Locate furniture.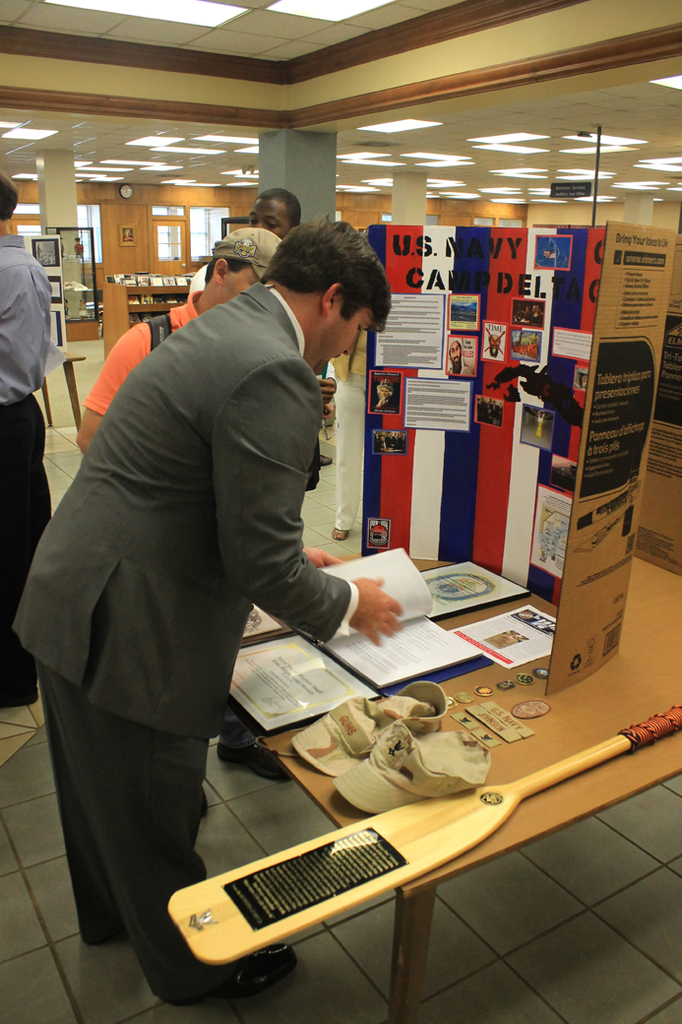
Bounding box: box(35, 348, 84, 430).
